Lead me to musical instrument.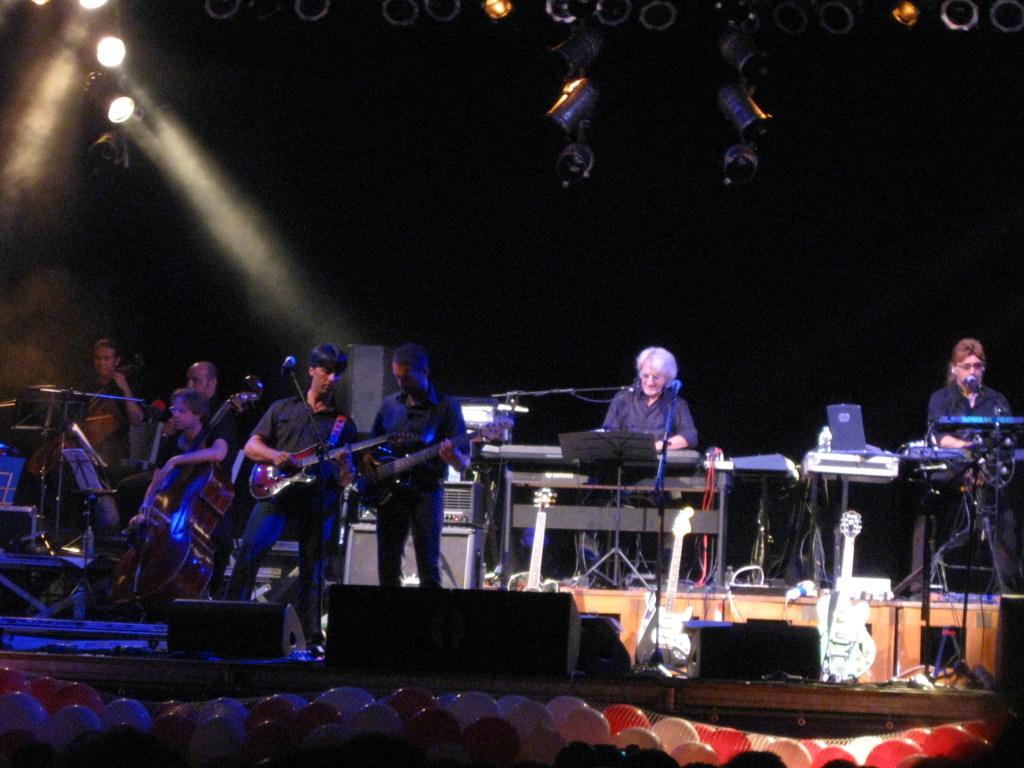
Lead to rect(500, 484, 571, 593).
